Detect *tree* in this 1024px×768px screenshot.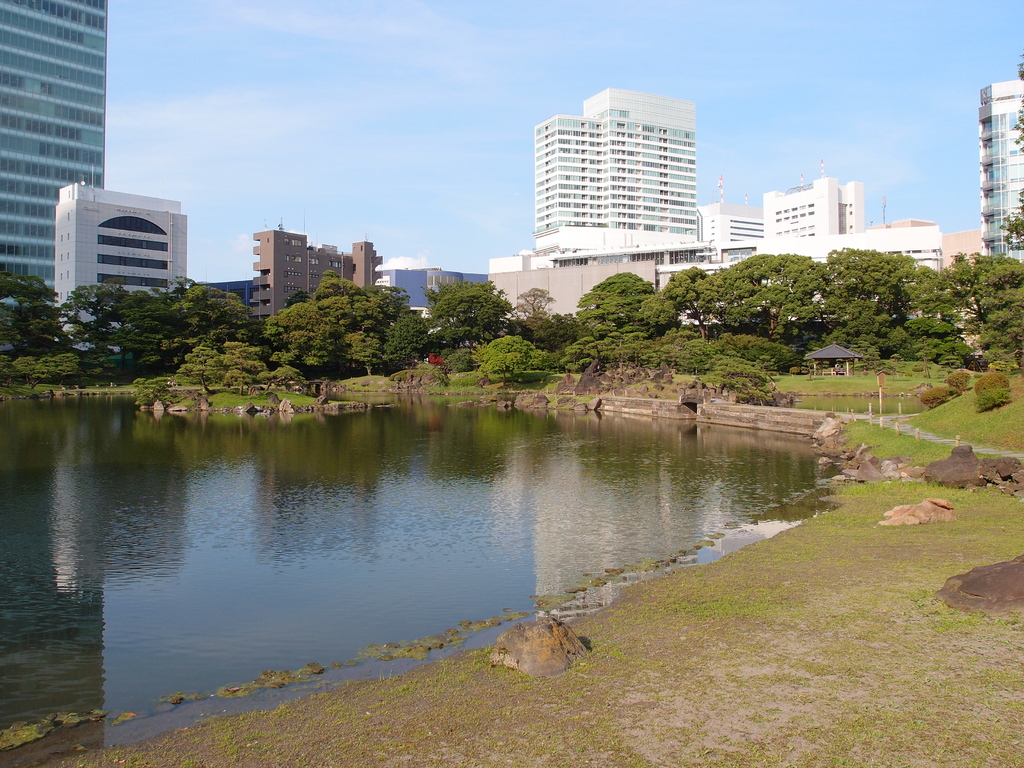
Detection: left=715, top=255, right=826, bottom=346.
